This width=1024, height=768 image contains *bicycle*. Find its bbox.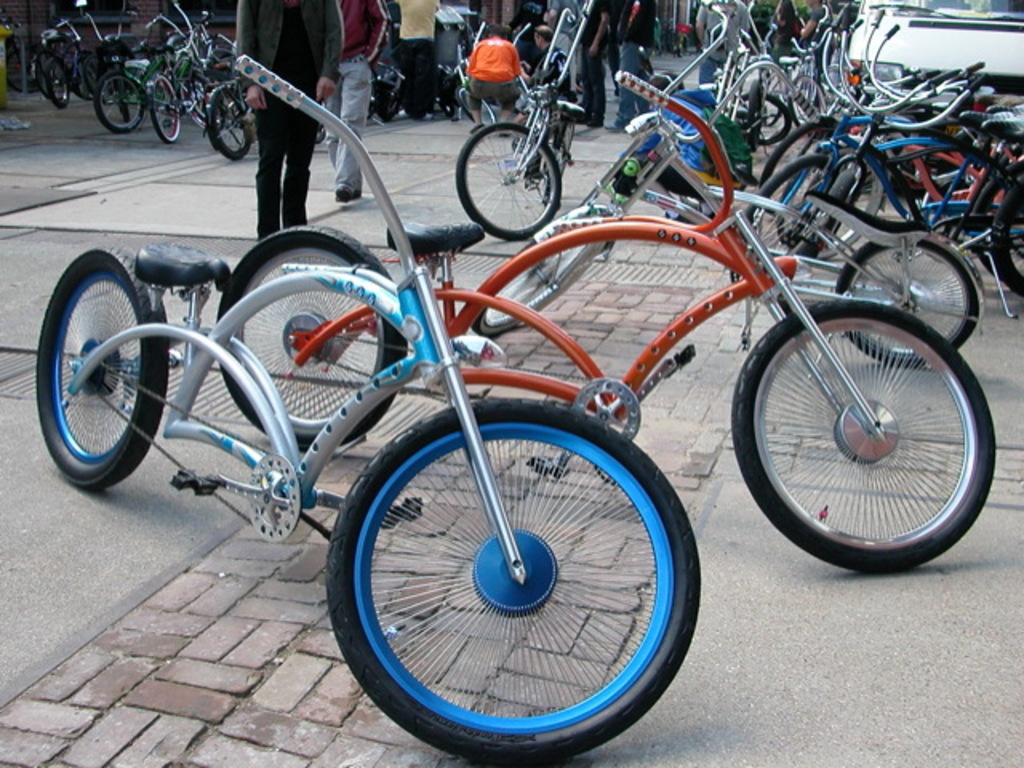
bbox=[790, 88, 1022, 277].
